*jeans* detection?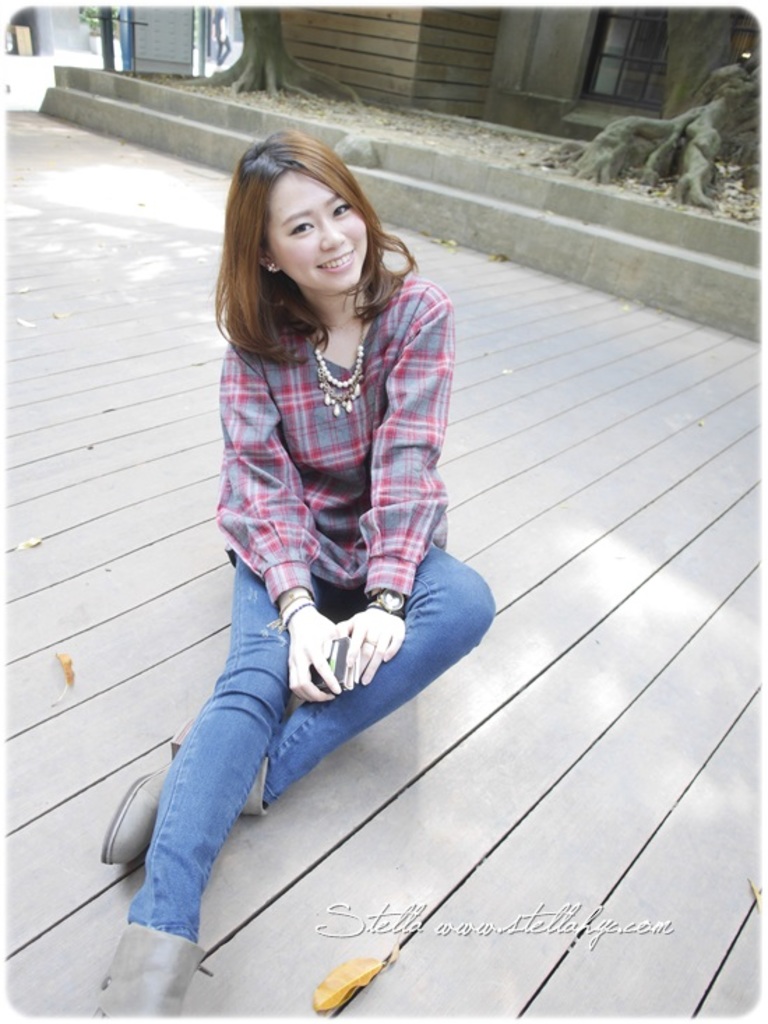
x1=116 y1=538 x2=497 y2=946
